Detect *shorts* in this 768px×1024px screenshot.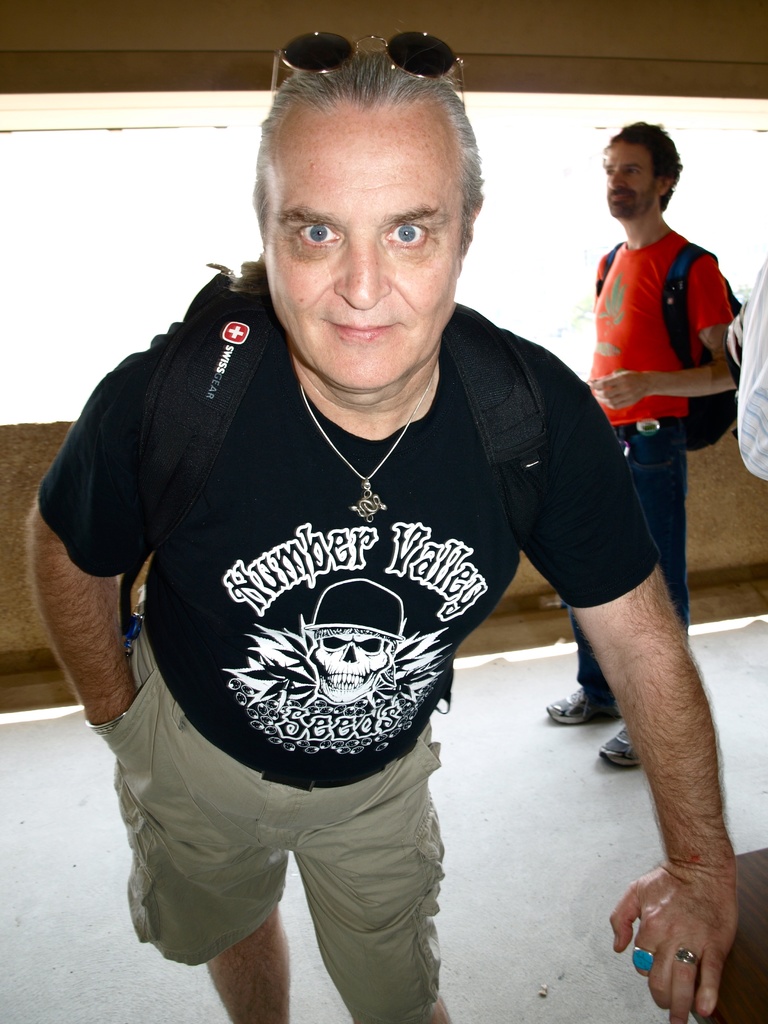
Detection: {"left": 103, "top": 620, "right": 445, "bottom": 1023}.
